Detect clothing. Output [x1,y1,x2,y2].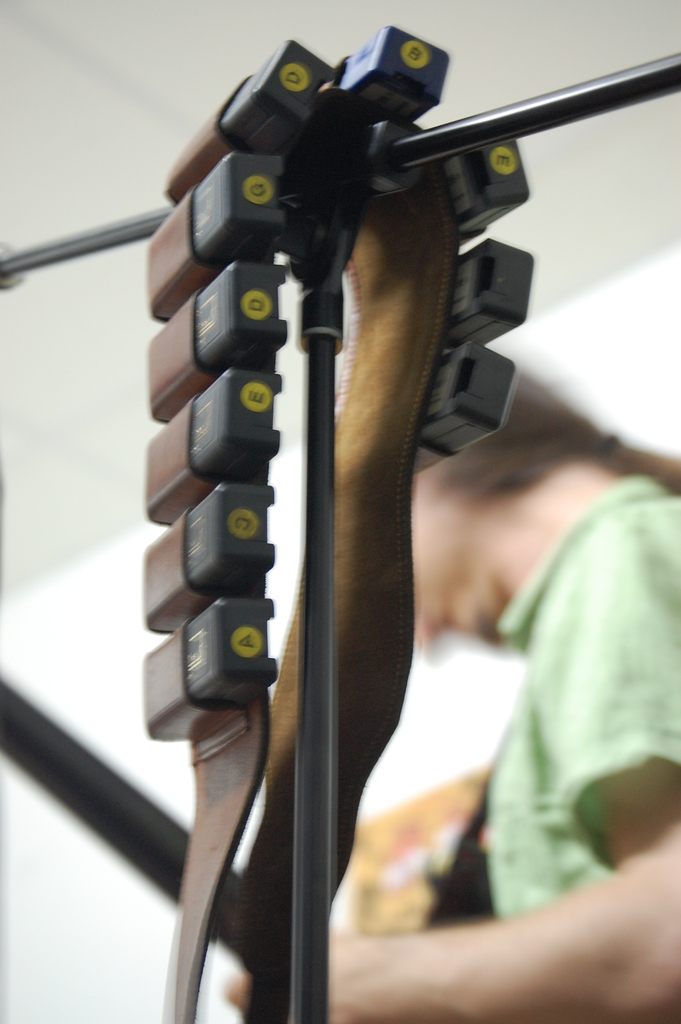
[482,470,680,915].
